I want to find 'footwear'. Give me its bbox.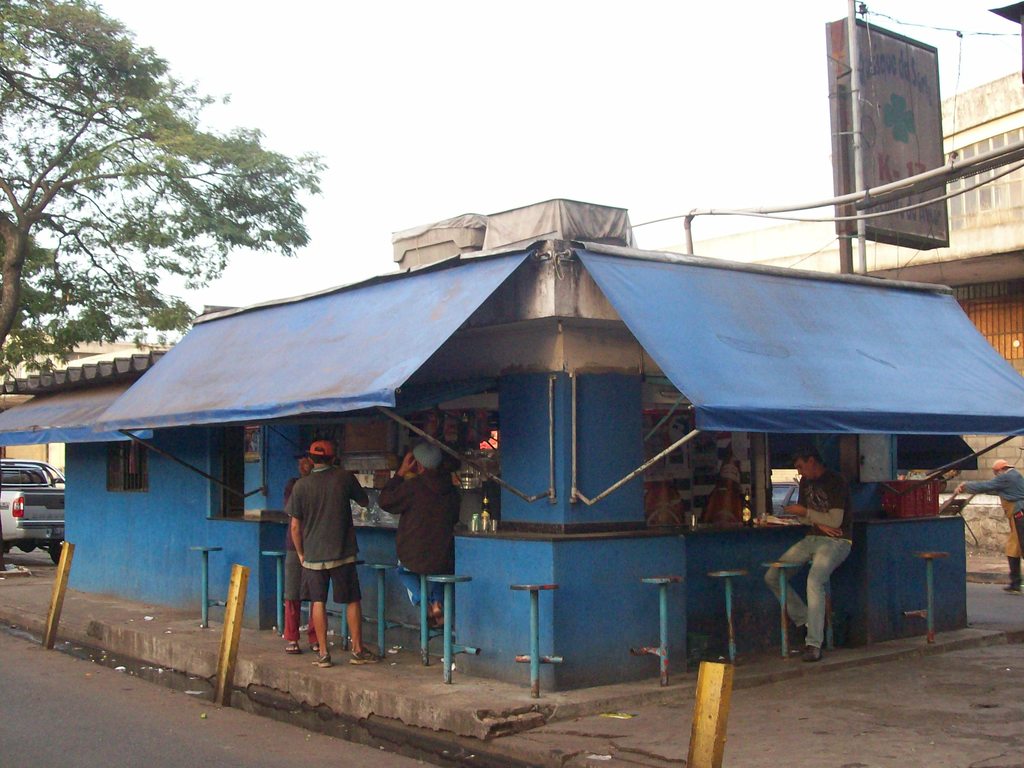
x1=348 y1=642 x2=381 y2=663.
